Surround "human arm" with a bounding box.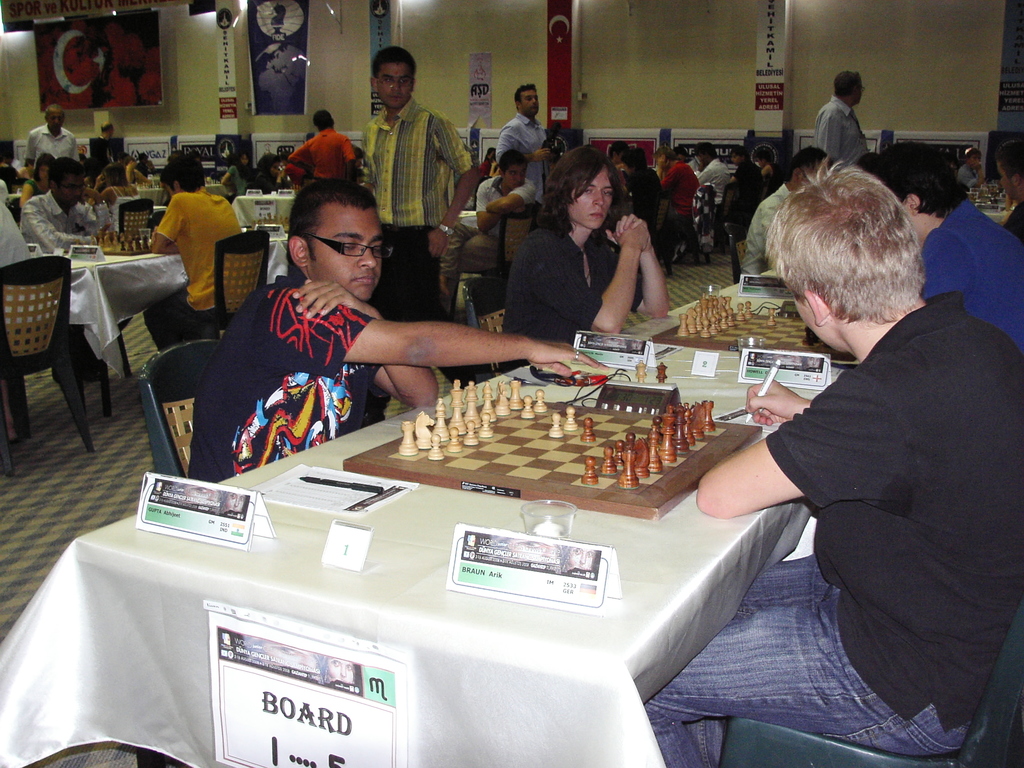
920,223,991,308.
